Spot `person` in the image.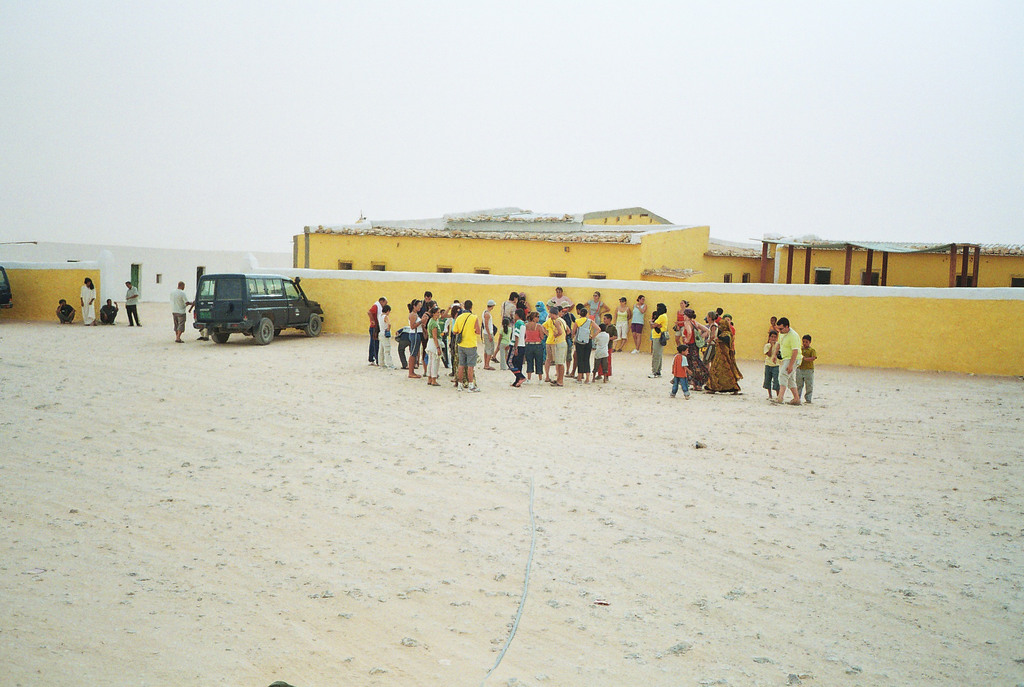
`person` found at <region>371, 308, 394, 366</region>.
